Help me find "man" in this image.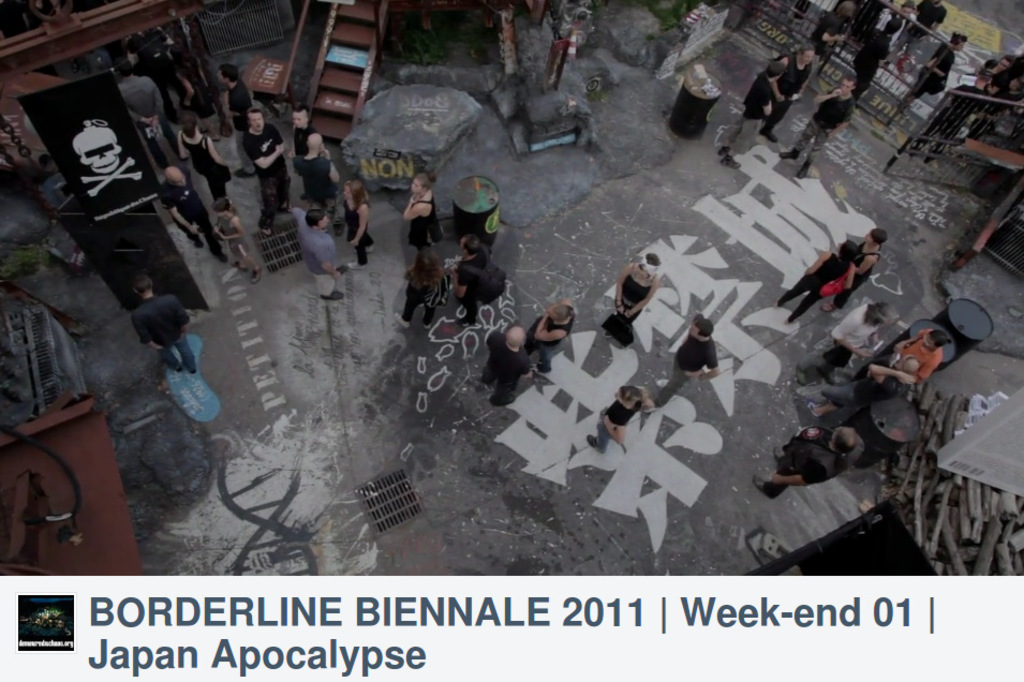
Found it: (291, 204, 352, 300).
